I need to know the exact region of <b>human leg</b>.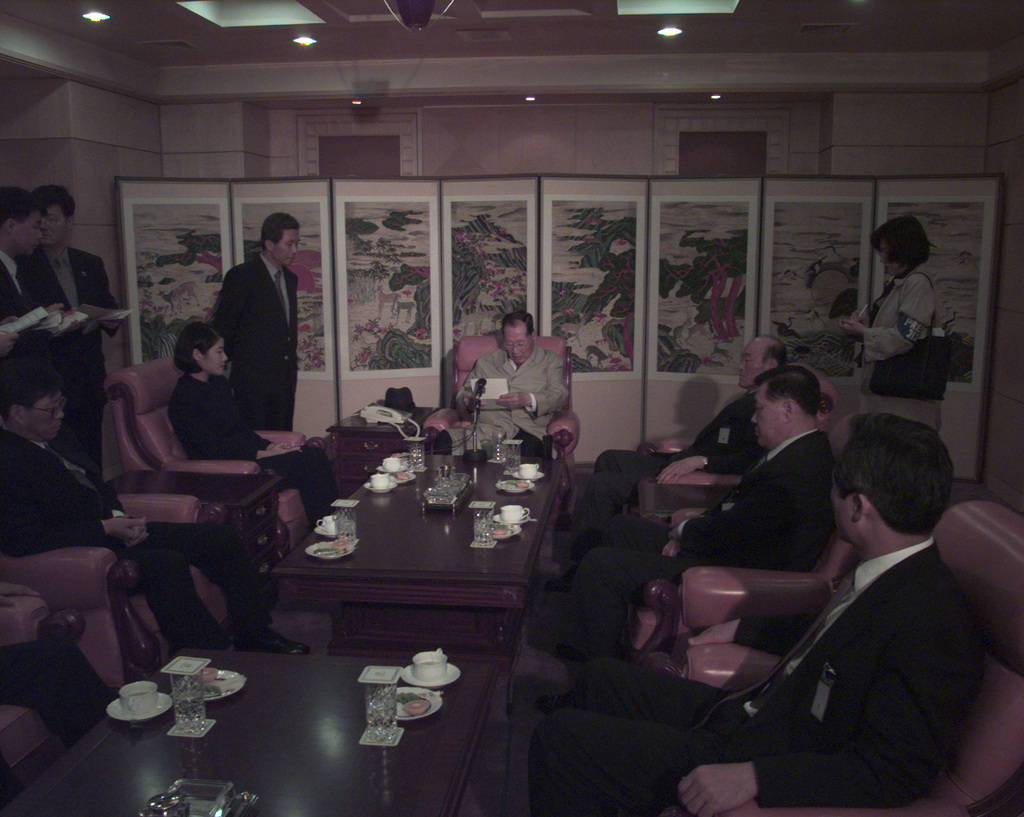
Region: select_region(585, 446, 678, 464).
